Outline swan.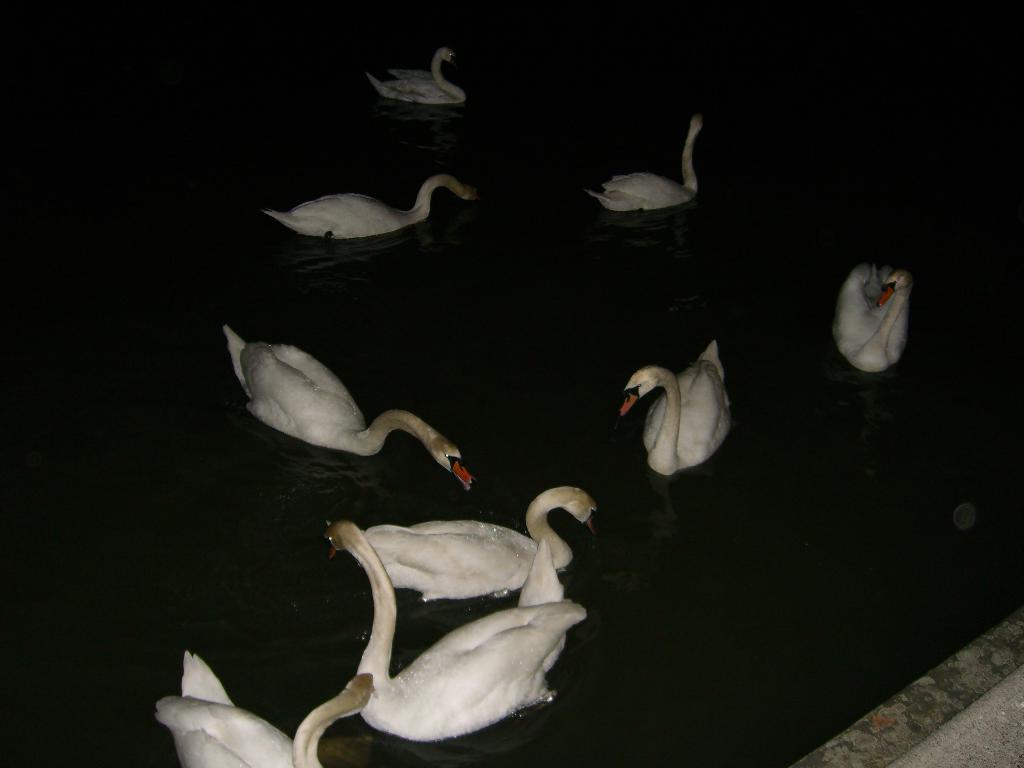
Outline: (837,262,915,373).
